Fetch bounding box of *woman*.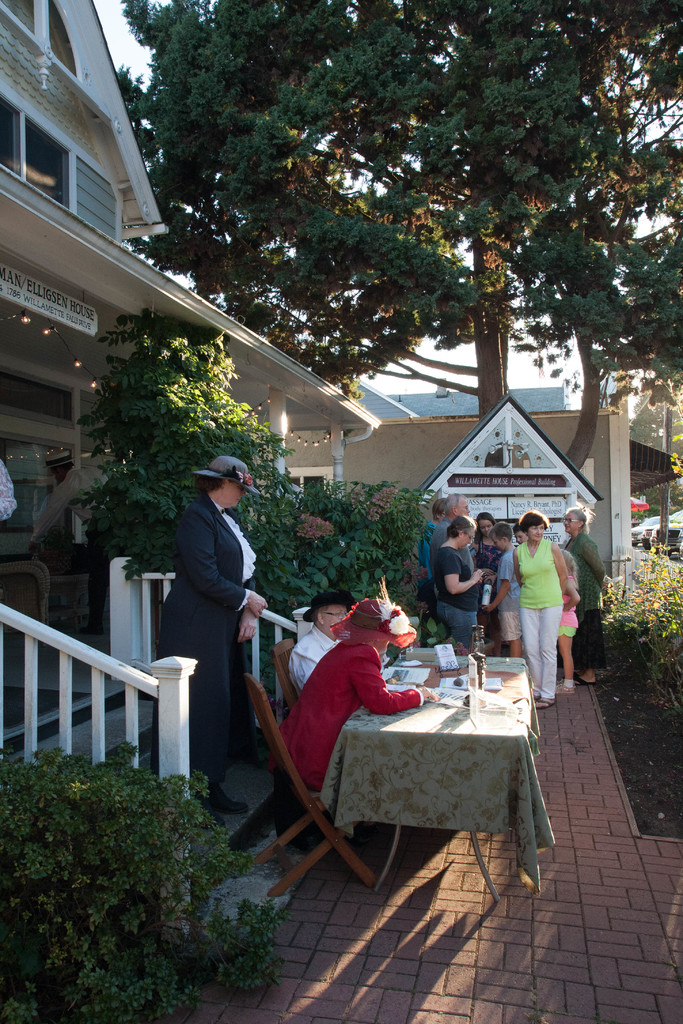
Bbox: (161,452,274,833).
